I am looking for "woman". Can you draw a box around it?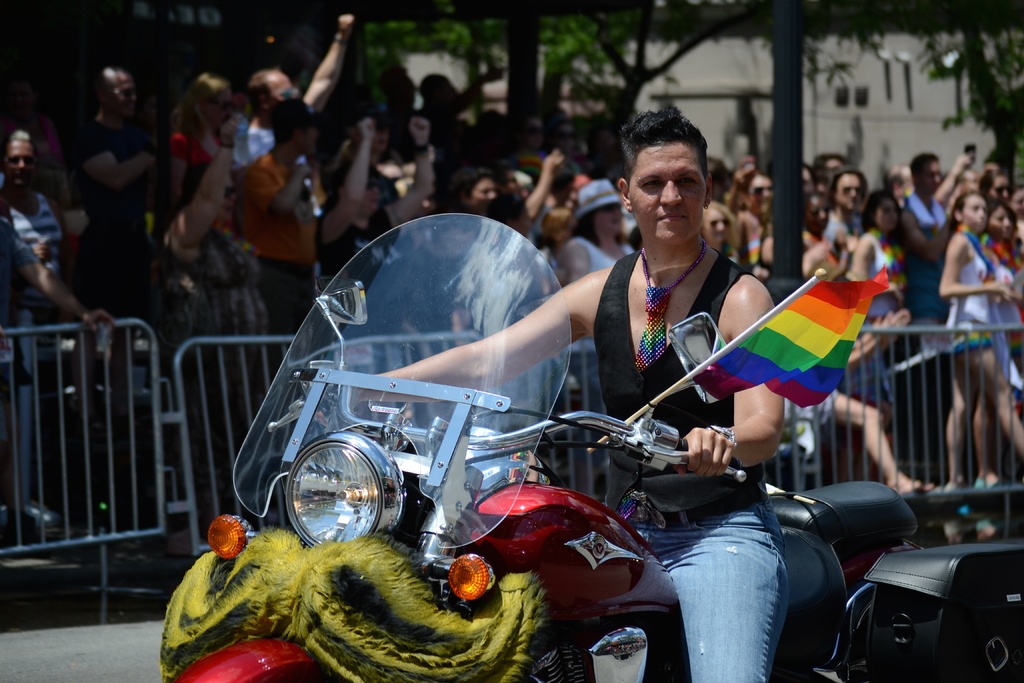
Sure, the bounding box is box=[800, 194, 838, 278].
